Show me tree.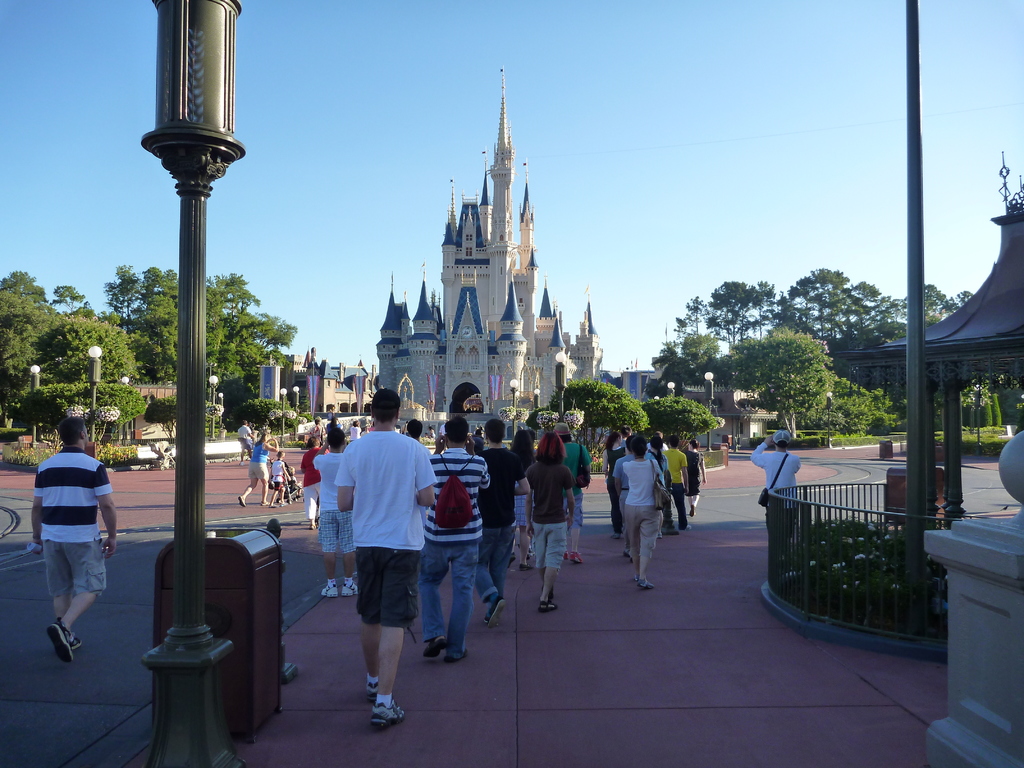
tree is here: (x1=716, y1=337, x2=748, y2=383).
